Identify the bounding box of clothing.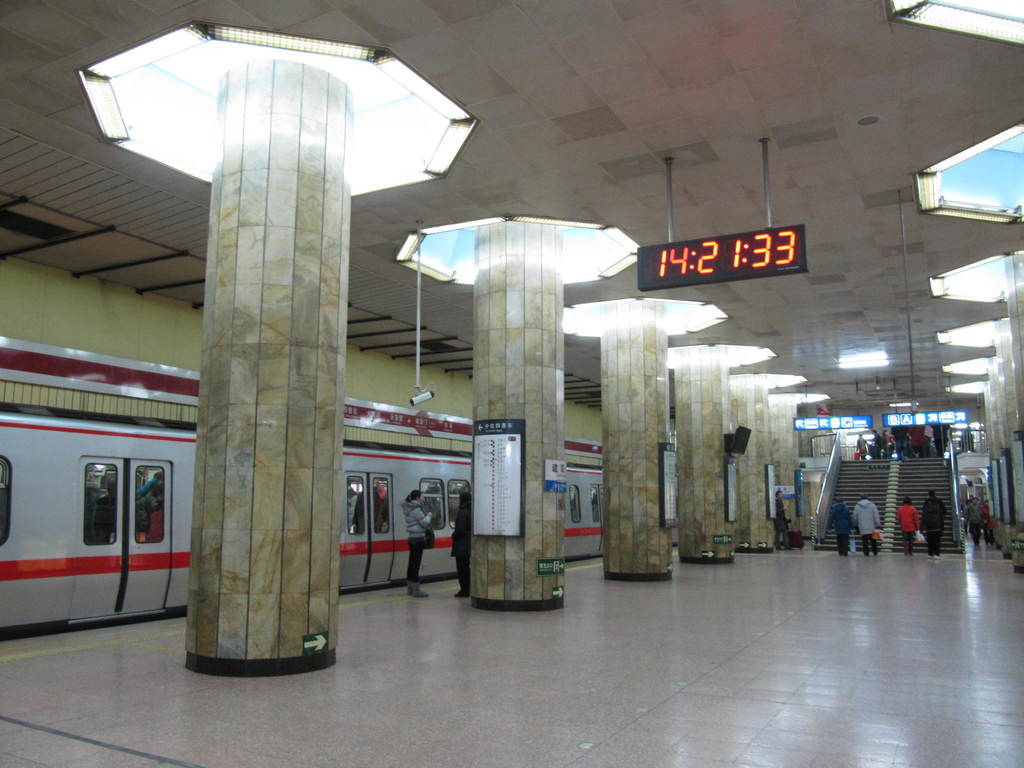
bbox=(981, 506, 997, 547).
